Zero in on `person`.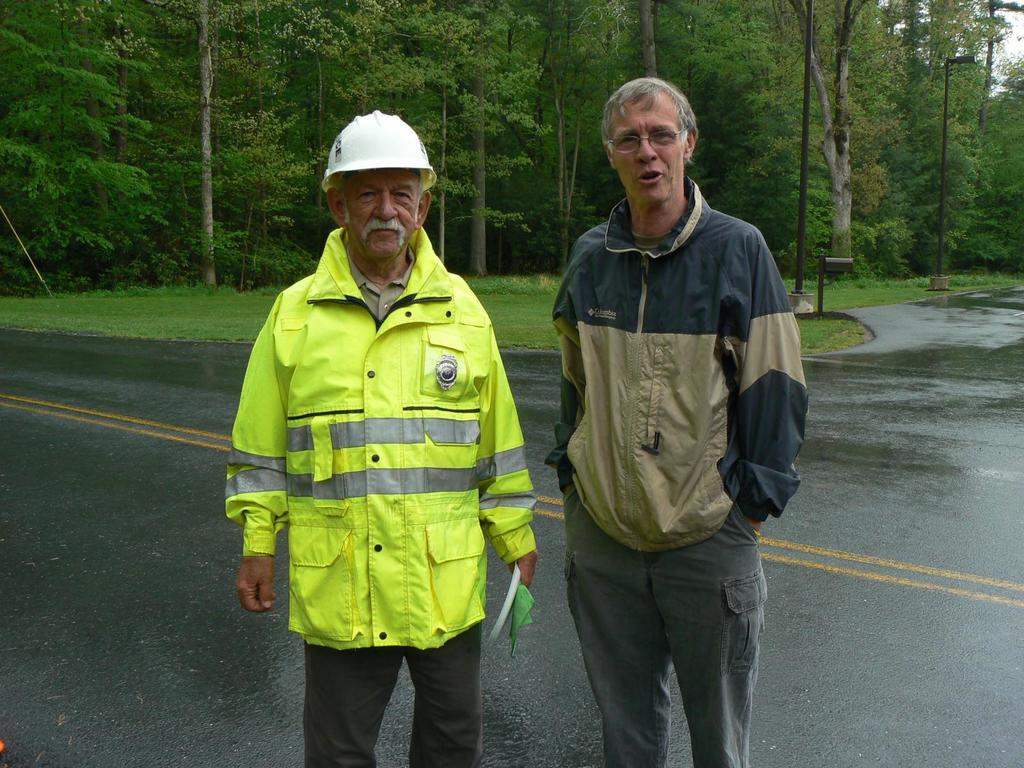
Zeroed in: 225:109:541:767.
